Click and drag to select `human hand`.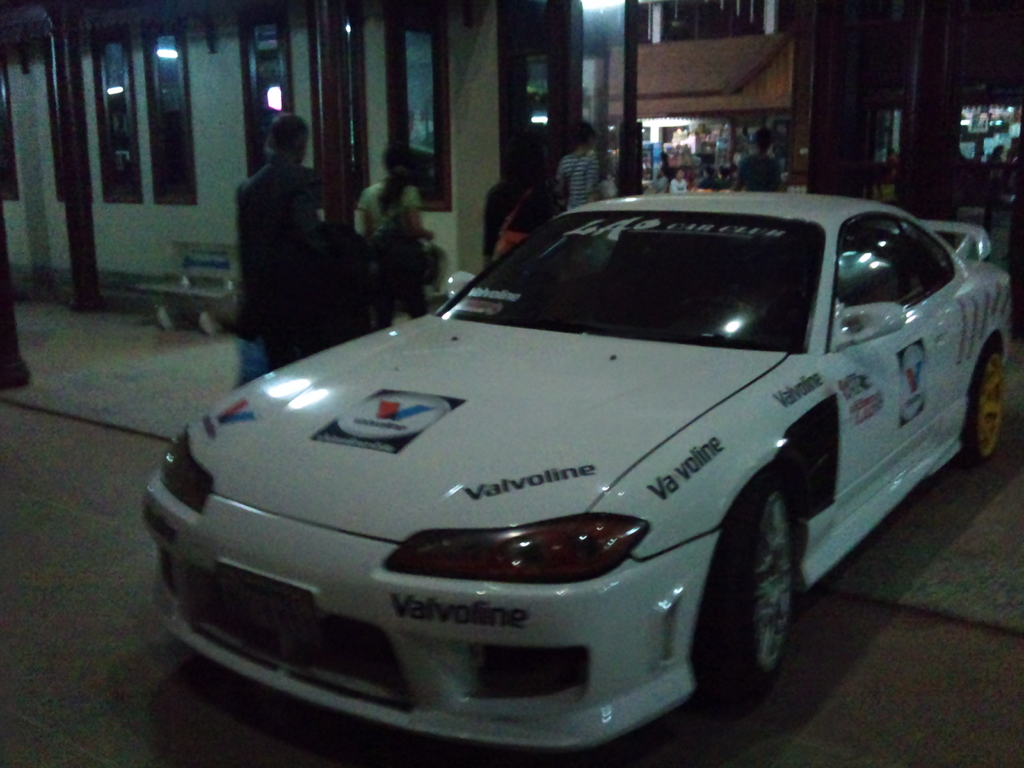
Selection: region(426, 228, 437, 245).
